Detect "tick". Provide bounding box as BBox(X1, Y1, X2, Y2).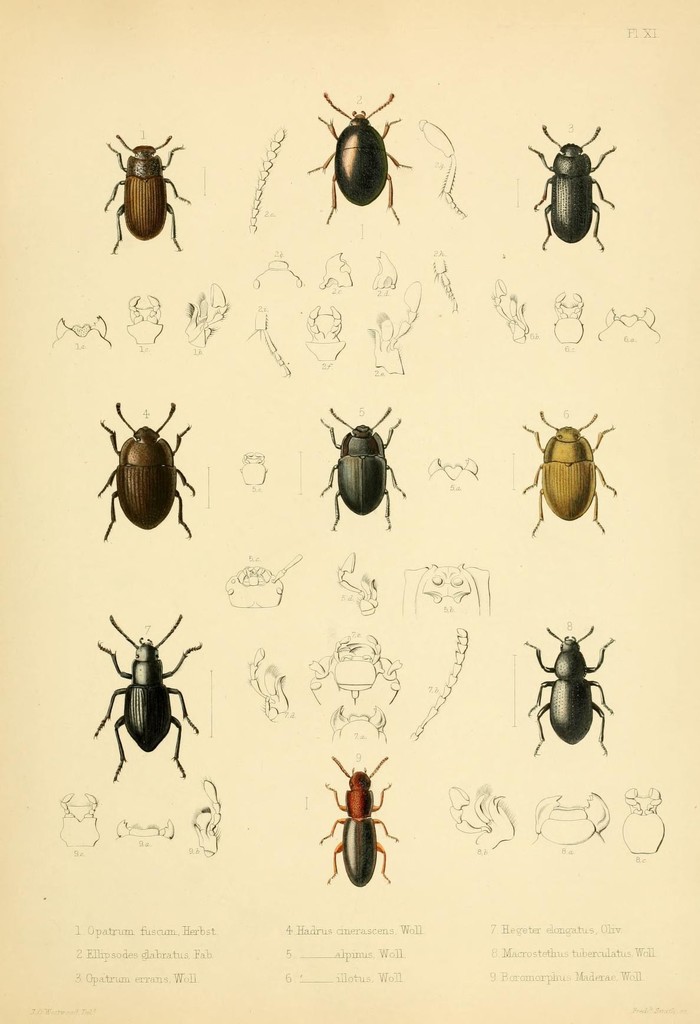
BBox(521, 623, 619, 756).
